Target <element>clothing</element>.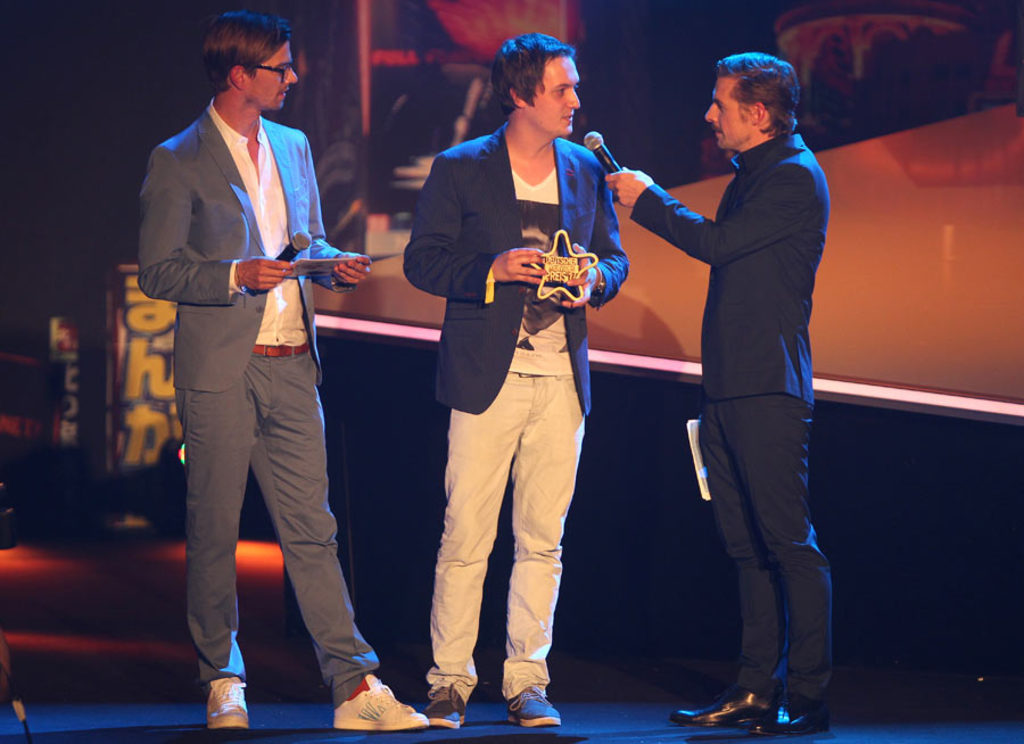
Target region: Rect(135, 96, 380, 713).
